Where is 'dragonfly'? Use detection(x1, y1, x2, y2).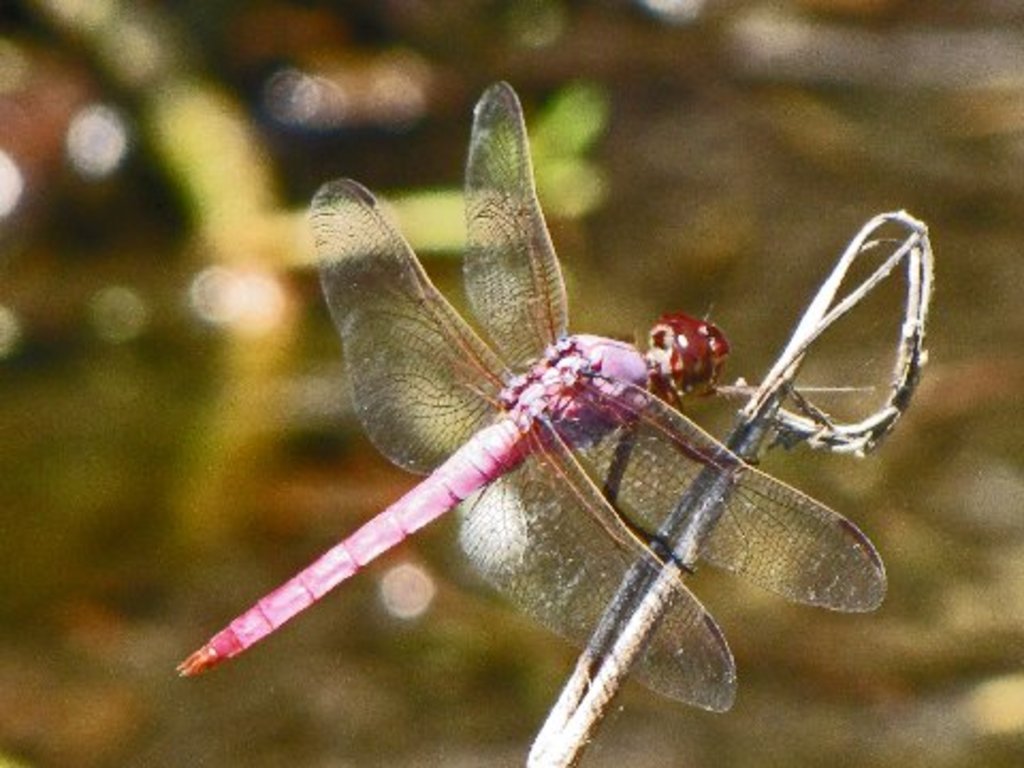
detection(177, 81, 887, 713).
